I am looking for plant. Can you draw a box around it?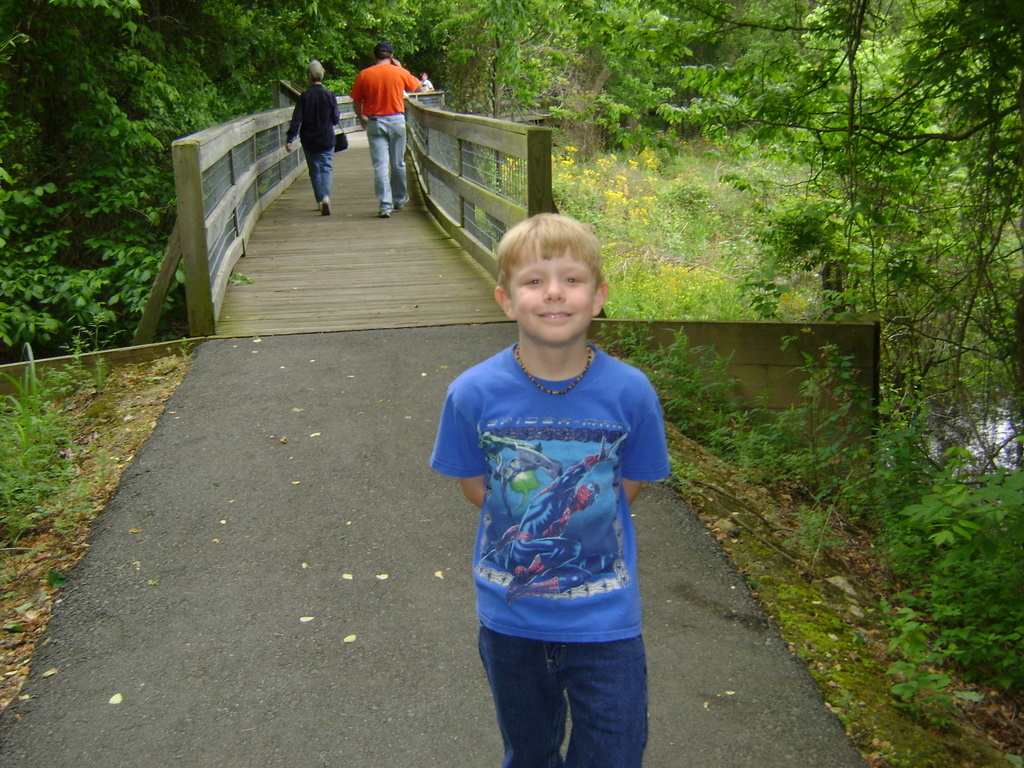
Sure, the bounding box is (left=0, top=342, right=75, bottom=551).
